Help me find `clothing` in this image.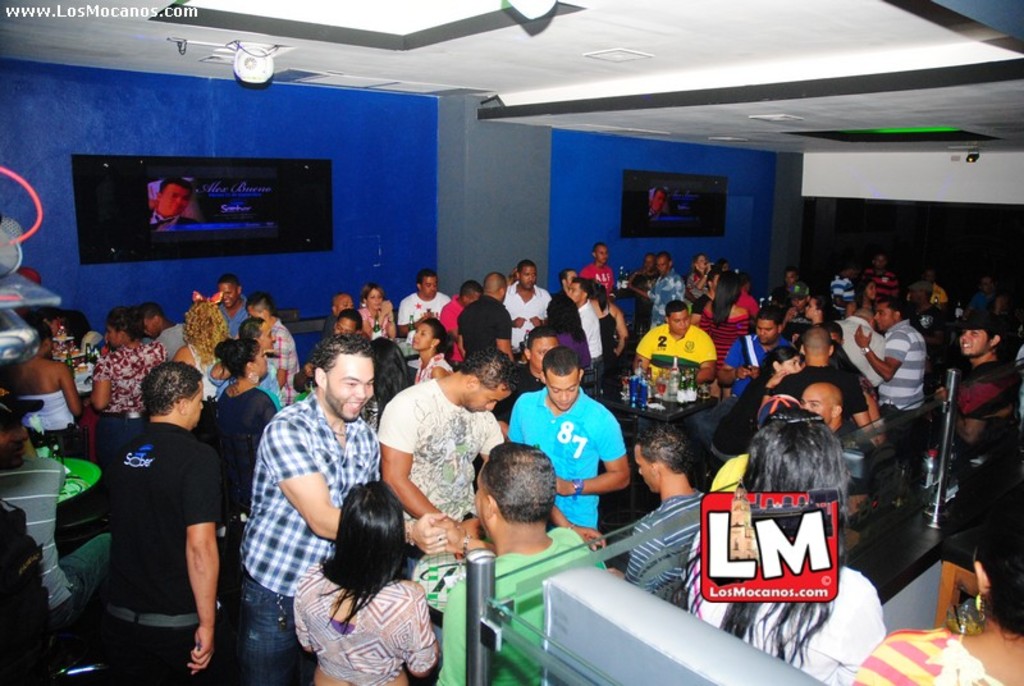
Found it: bbox(650, 269, 689, 326).
